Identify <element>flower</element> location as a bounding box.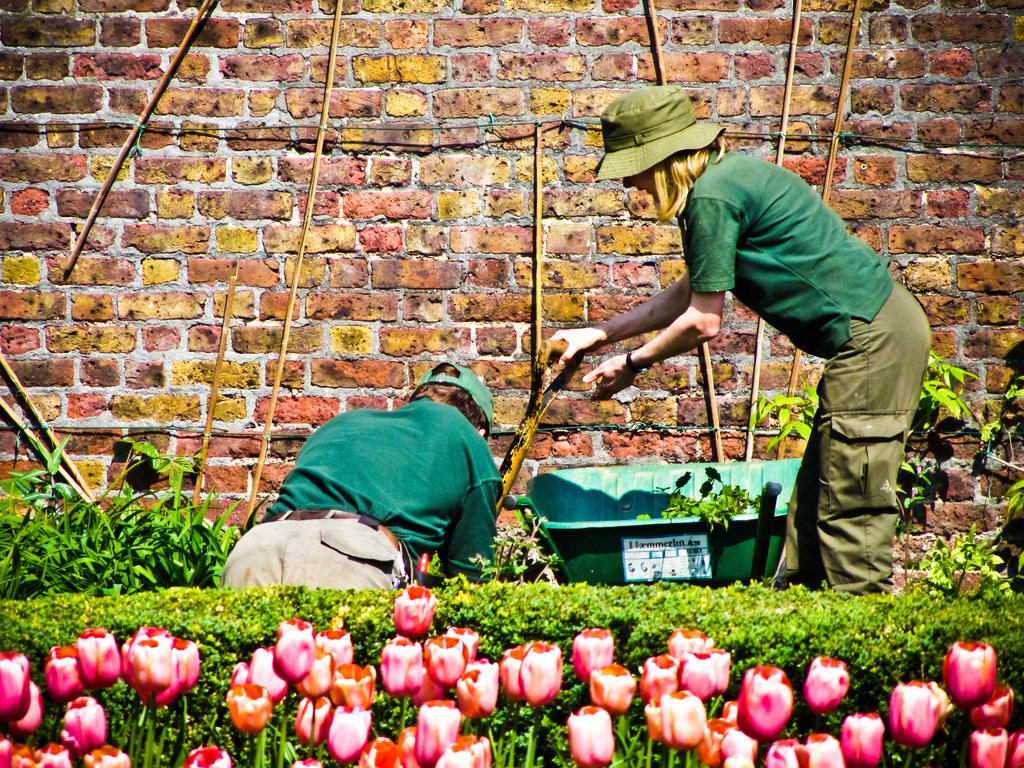
bbox(454, 657, 500, 688).
